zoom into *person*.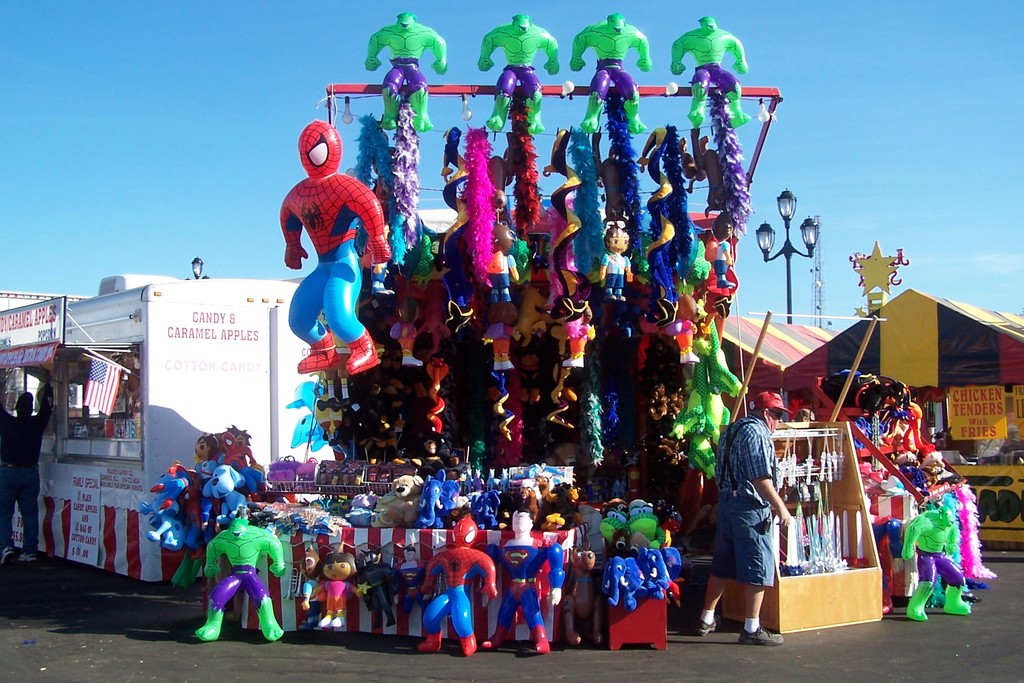
Zoom target: [x1=1, y1=379, x2=54, y2=564].
